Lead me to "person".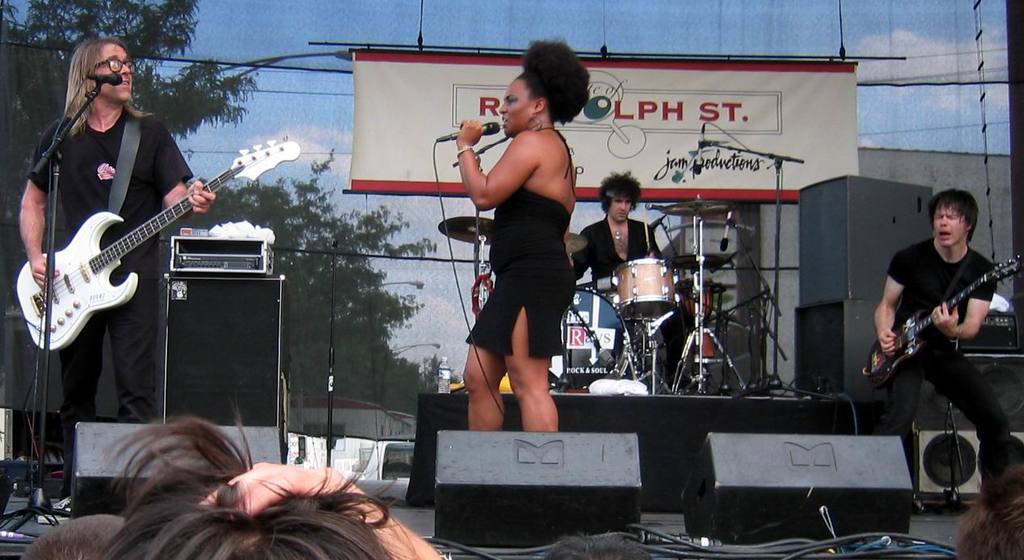
Lead to 15/512/125/559.
